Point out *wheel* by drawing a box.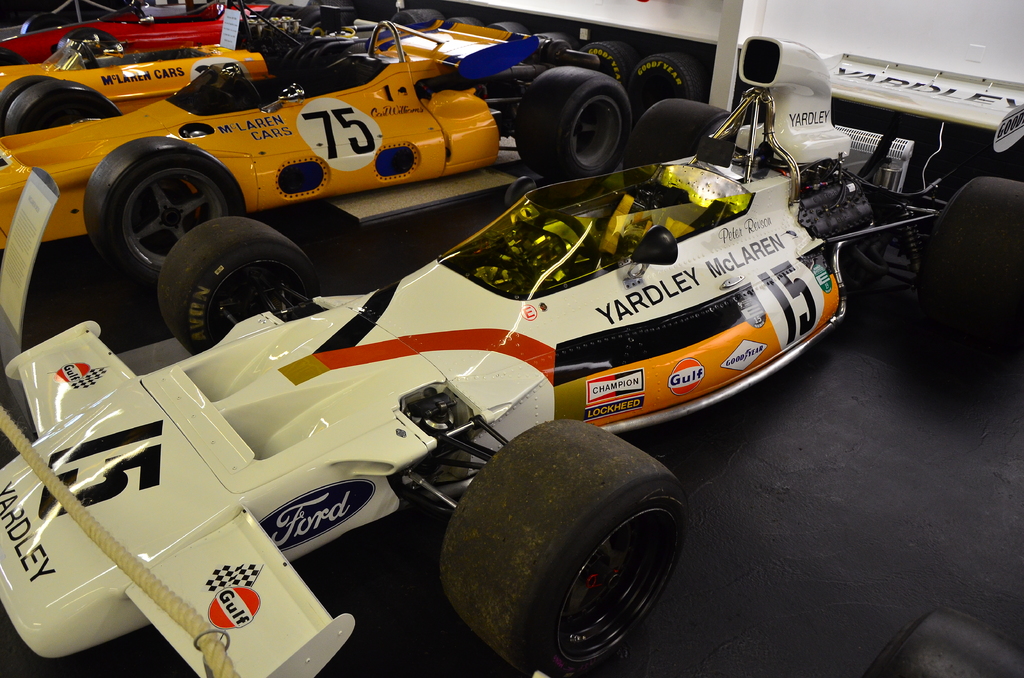
box(394, 10, 445, 29).
